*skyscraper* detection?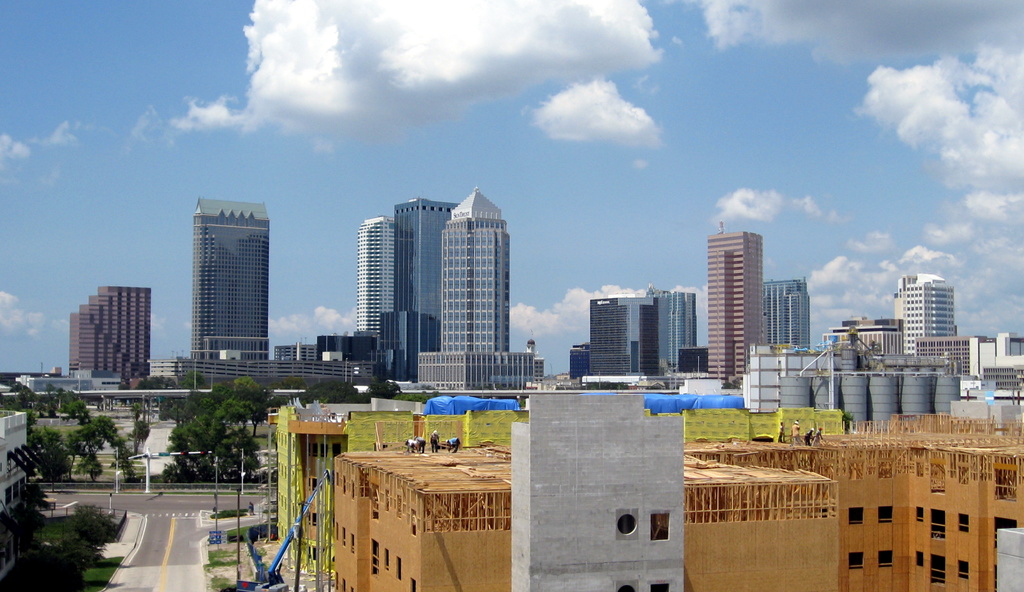
(x1=708, y1=230, x2=766, y2=384)
